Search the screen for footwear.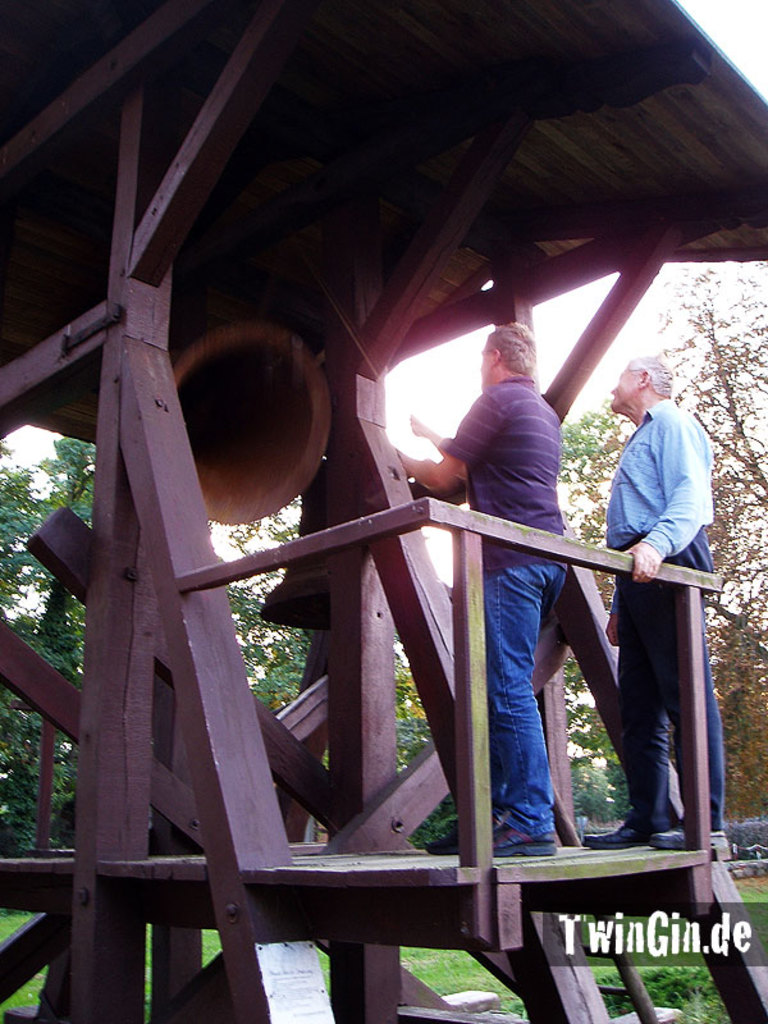
Found at 648, 822, 692, 847.
